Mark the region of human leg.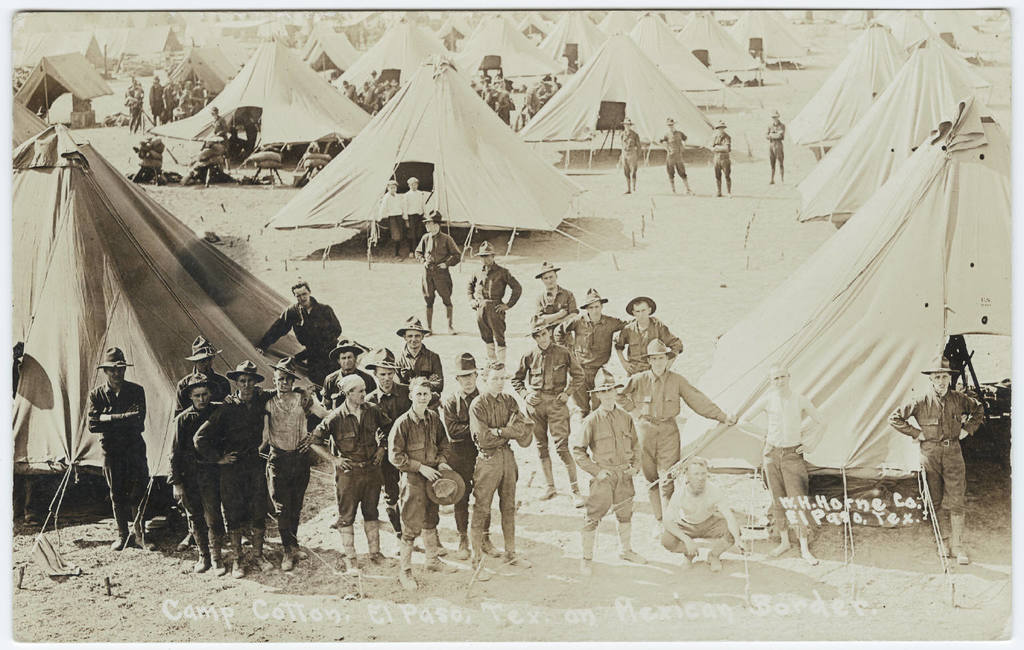
Region: locate(335, 458, 362, 573).
